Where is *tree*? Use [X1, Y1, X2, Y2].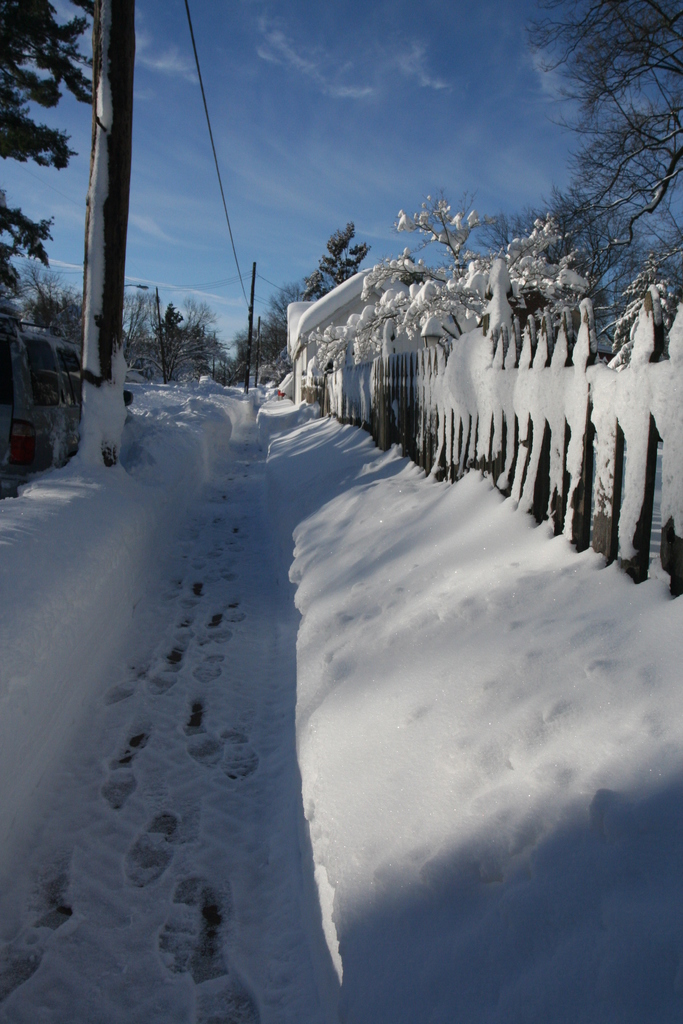
[0, 0, 94, 270].
